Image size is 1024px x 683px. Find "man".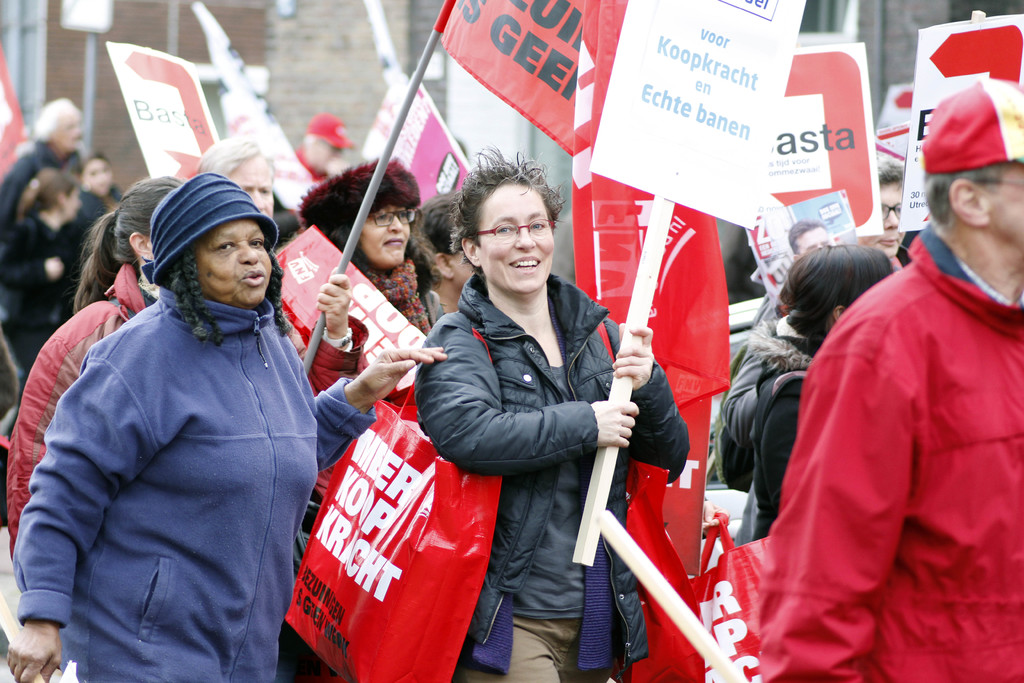
bbox(760, 115, 1015, 675).
